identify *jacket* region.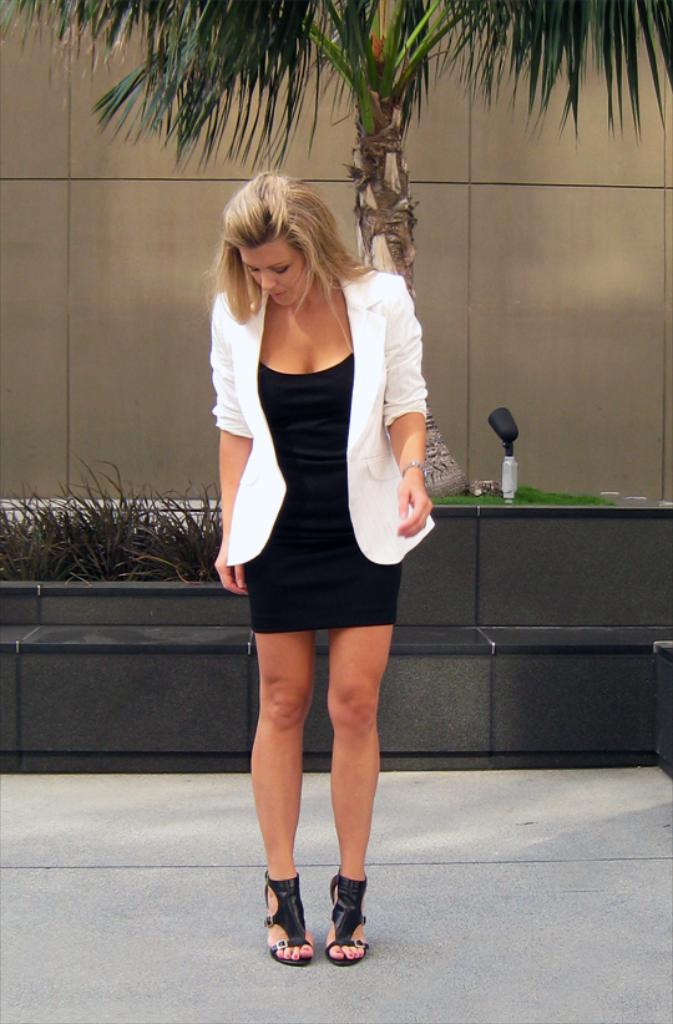
Region: (198, 264, 454, 582).
